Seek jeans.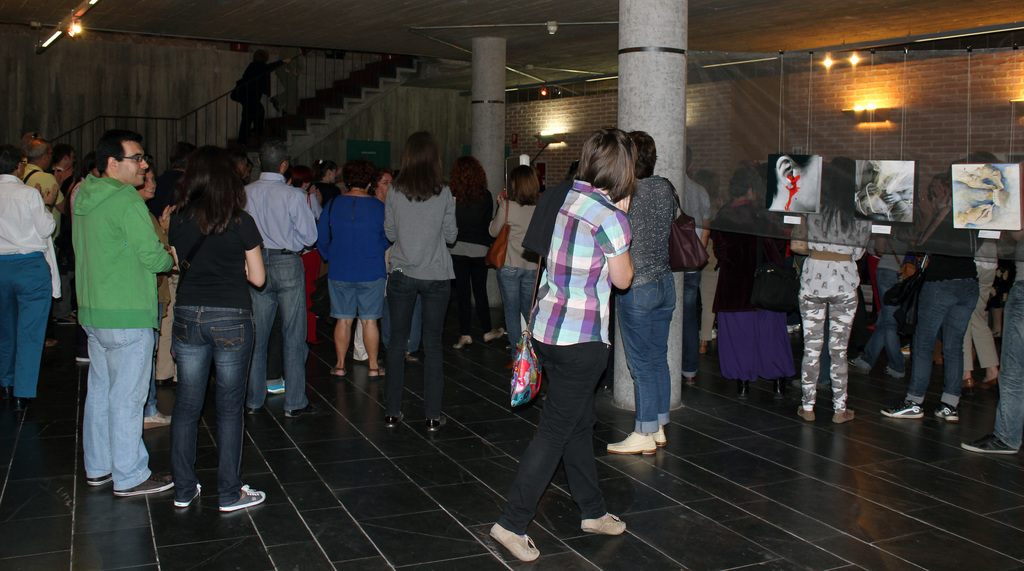
{"x1": 84, "y1": 326, "x2": 150, "y2": 490}.
